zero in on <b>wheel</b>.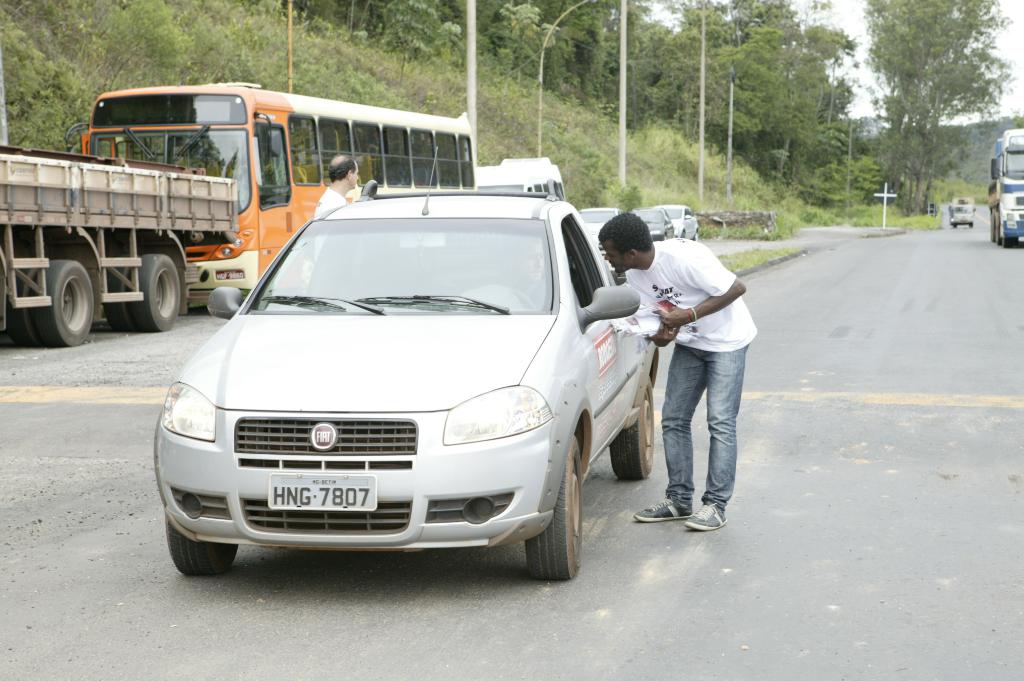
Zeroed in: pyautogui.locateOnScreen(692, 232, 697, 239).
